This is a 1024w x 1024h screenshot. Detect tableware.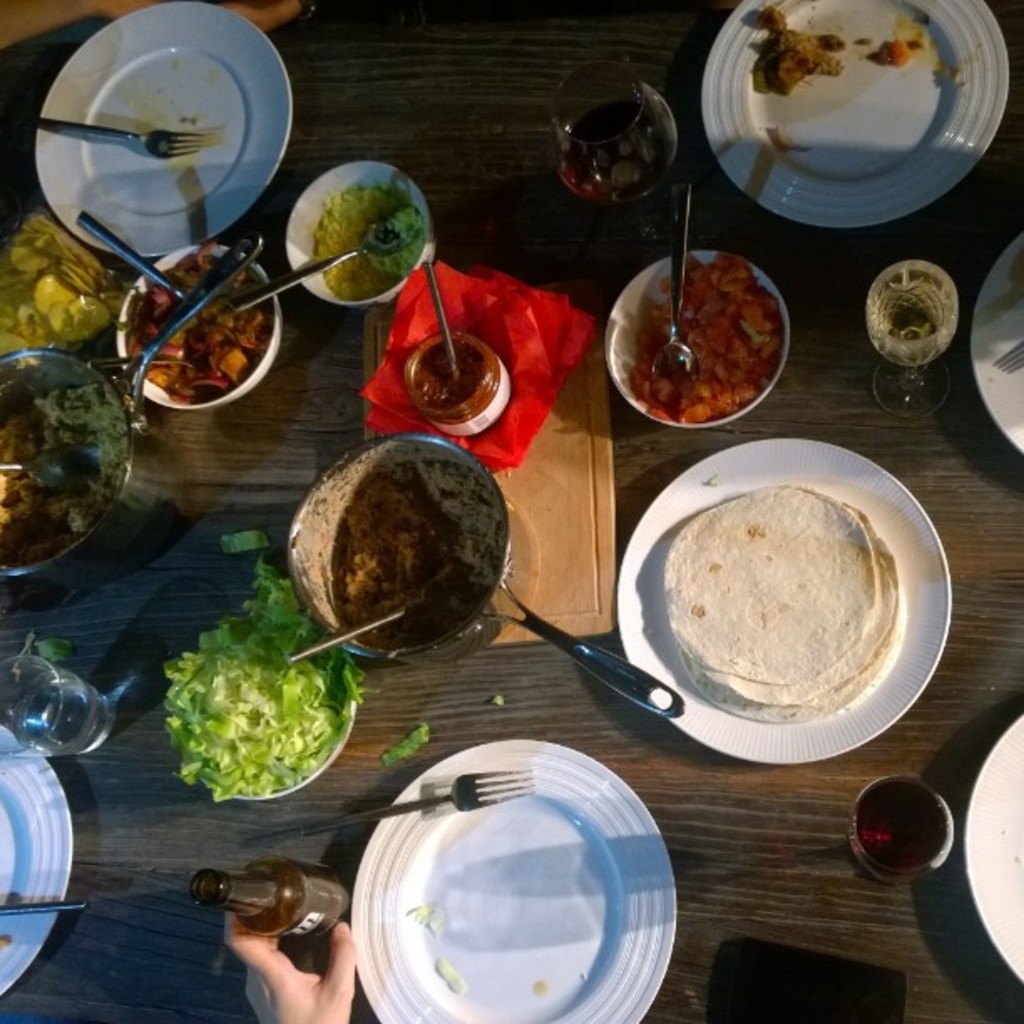
<box>246,771,534,845</box>.
